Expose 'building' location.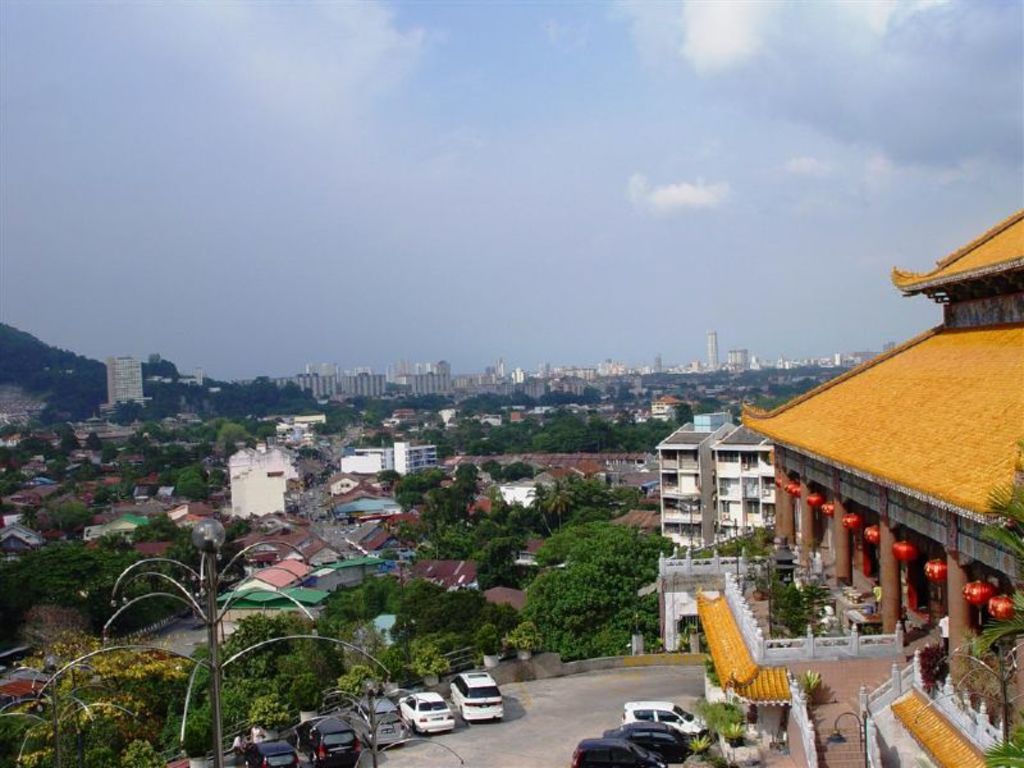
Exposed at [x1=221, y1=442, x2=300, y2=515].
